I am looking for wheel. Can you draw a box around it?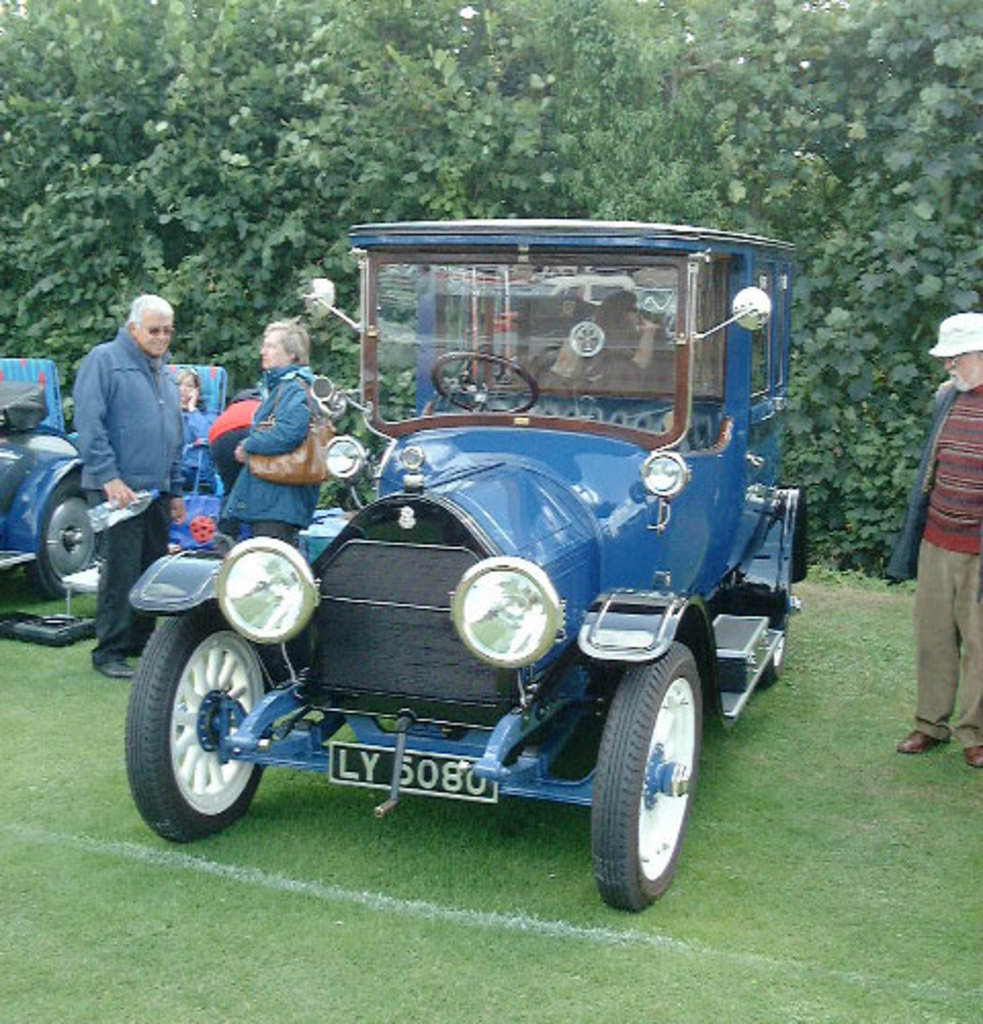
Sure, the bounding box is {"x1": 23, "y1": 459, "x2": 96, "y2": 602}.
